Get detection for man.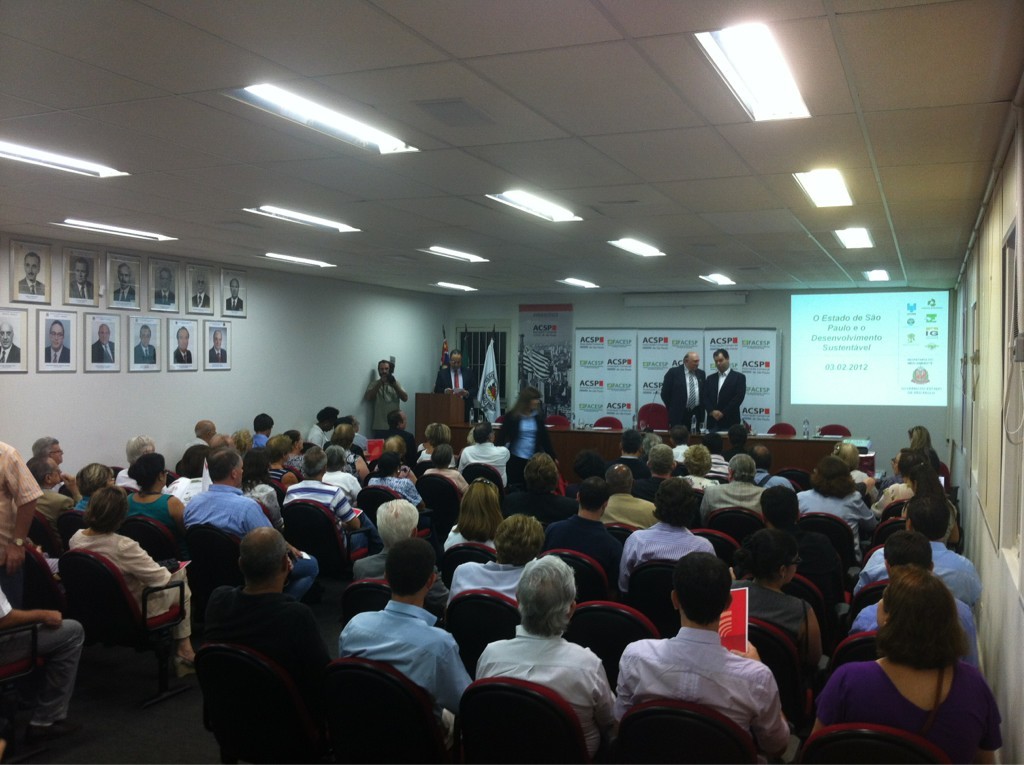
Detection: box(754, 445, 788, 492).
